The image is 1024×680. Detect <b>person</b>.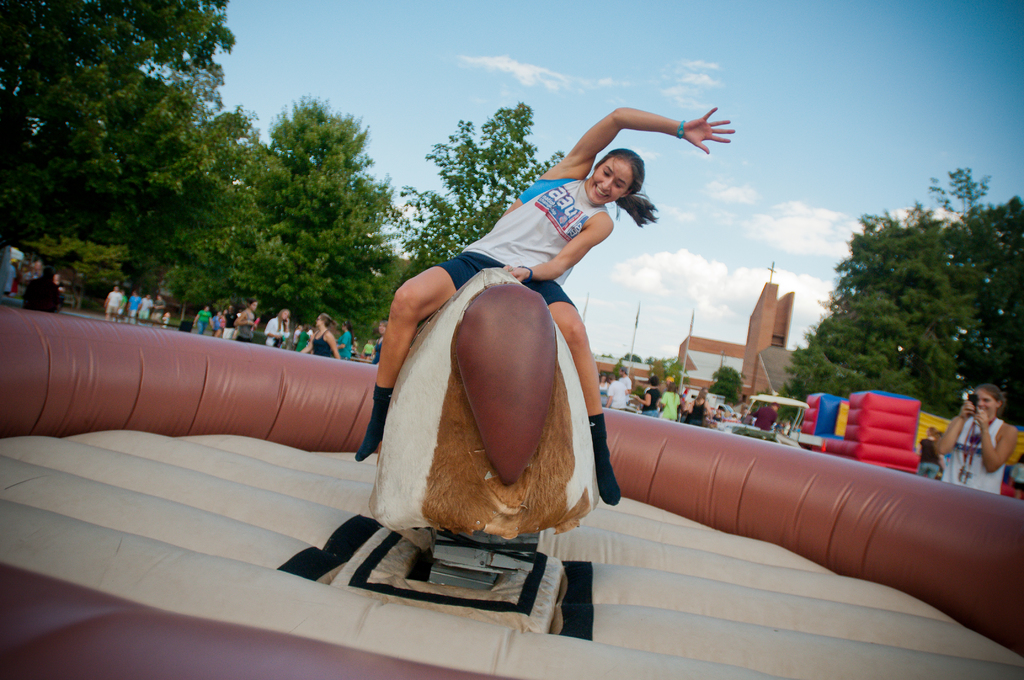
Detection: bbox=(195, 305, 209, 334).
